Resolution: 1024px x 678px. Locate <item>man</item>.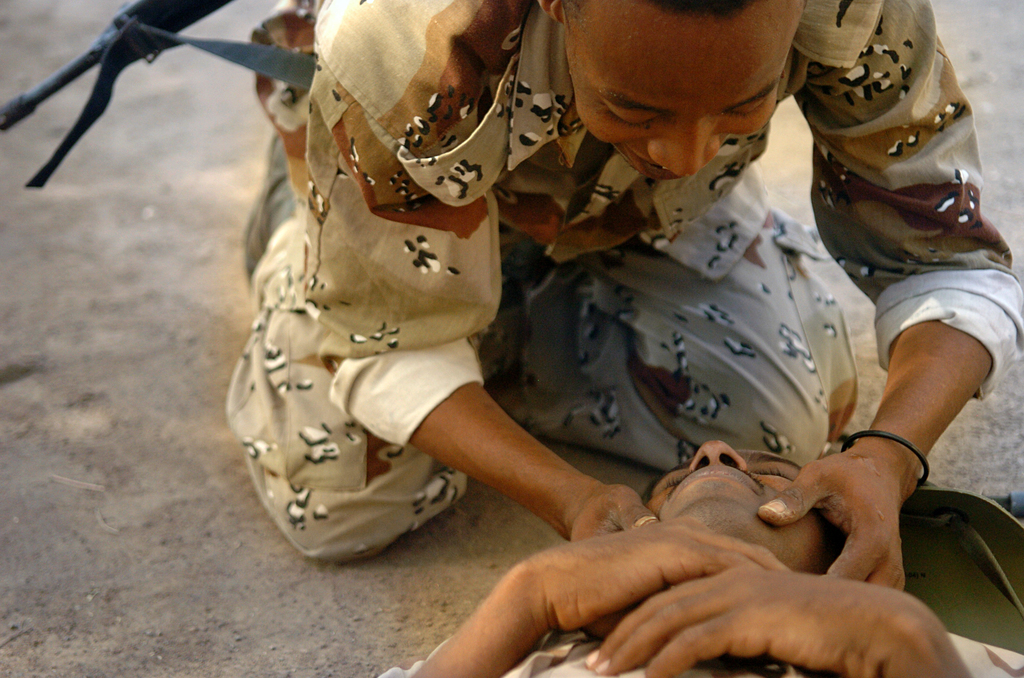
(x1=375, y1=440, x2=1023, y2=677).
